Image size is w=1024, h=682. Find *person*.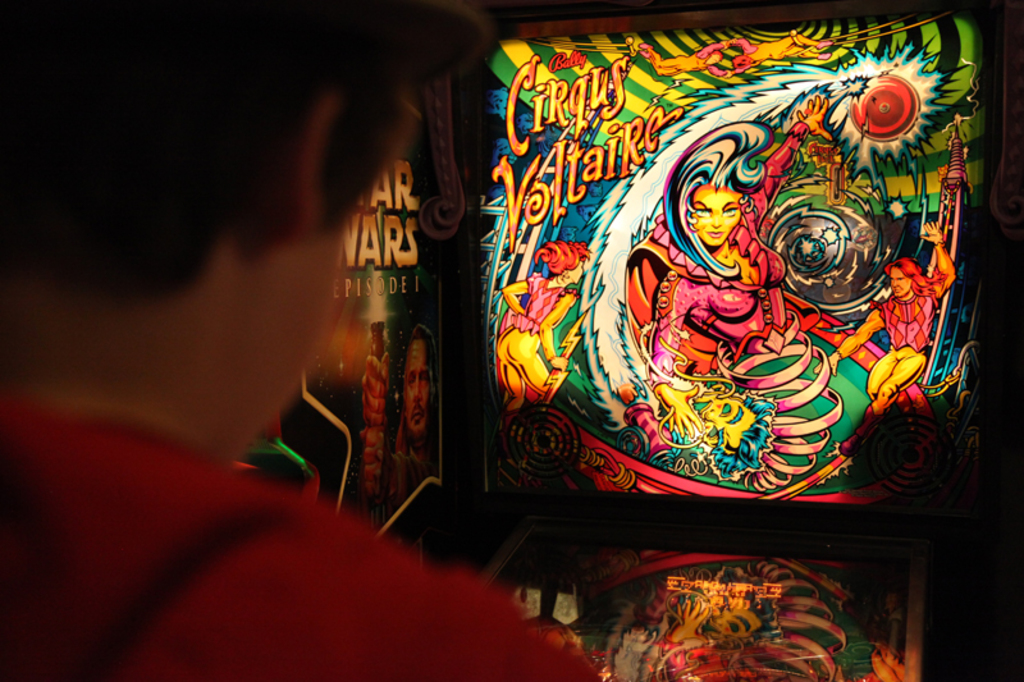
locate(634, 560, 785, 681).
